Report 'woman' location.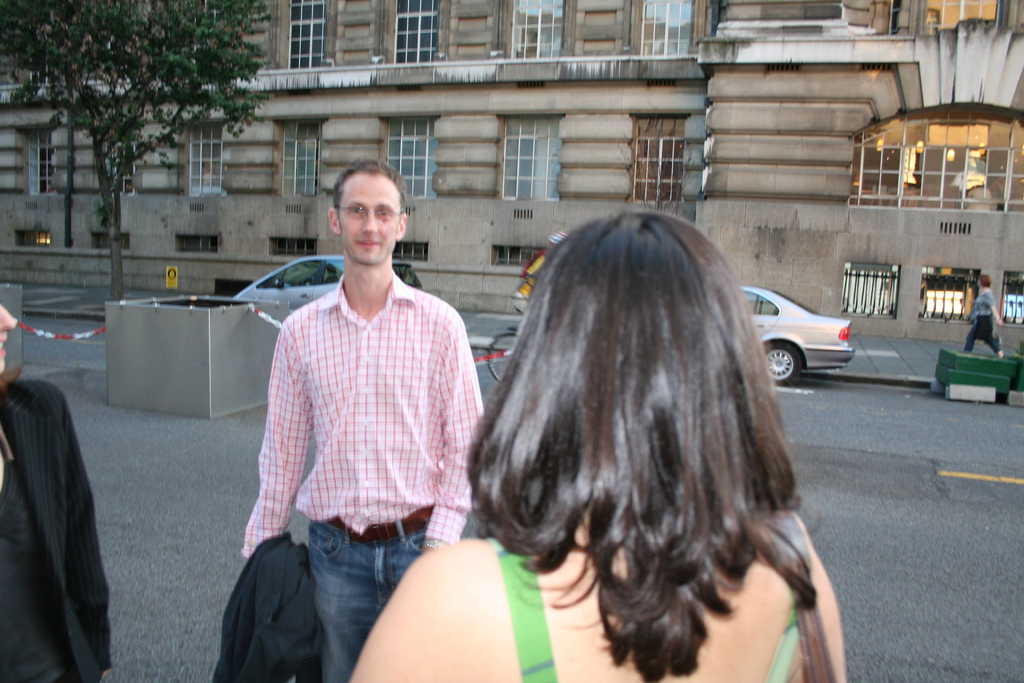
Report: [left=963, top=275, right=1007, bottom=359].
